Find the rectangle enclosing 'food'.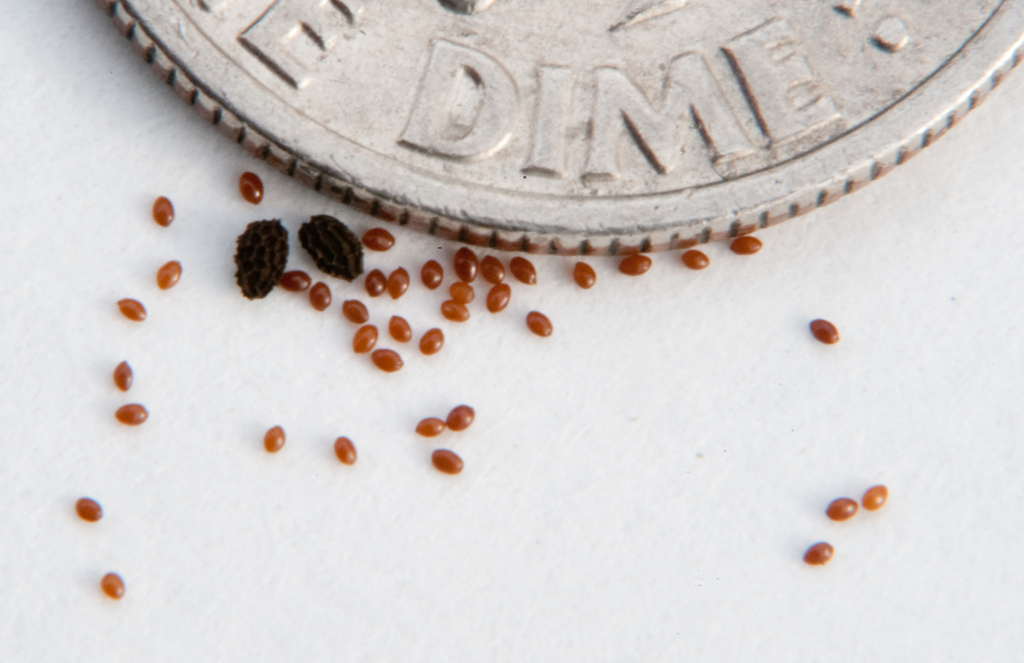
[x1=156, y1=259, x2=183, y2=296].
